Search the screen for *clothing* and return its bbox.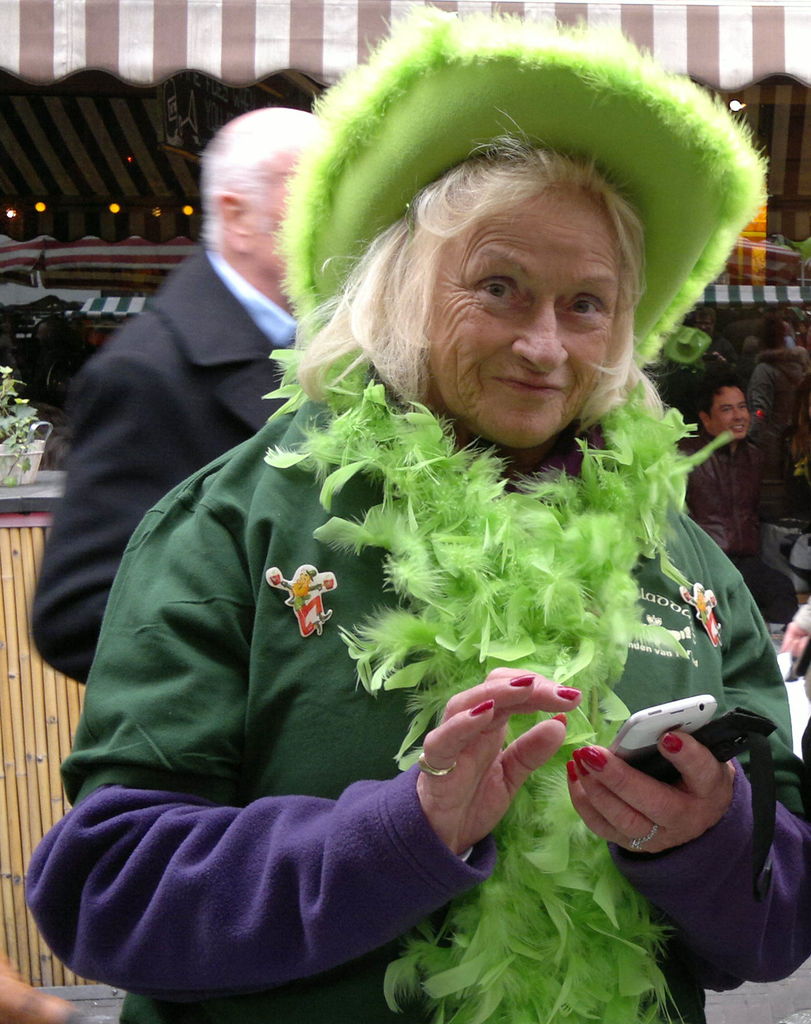
Found: (28, 403, 810, 1023).
